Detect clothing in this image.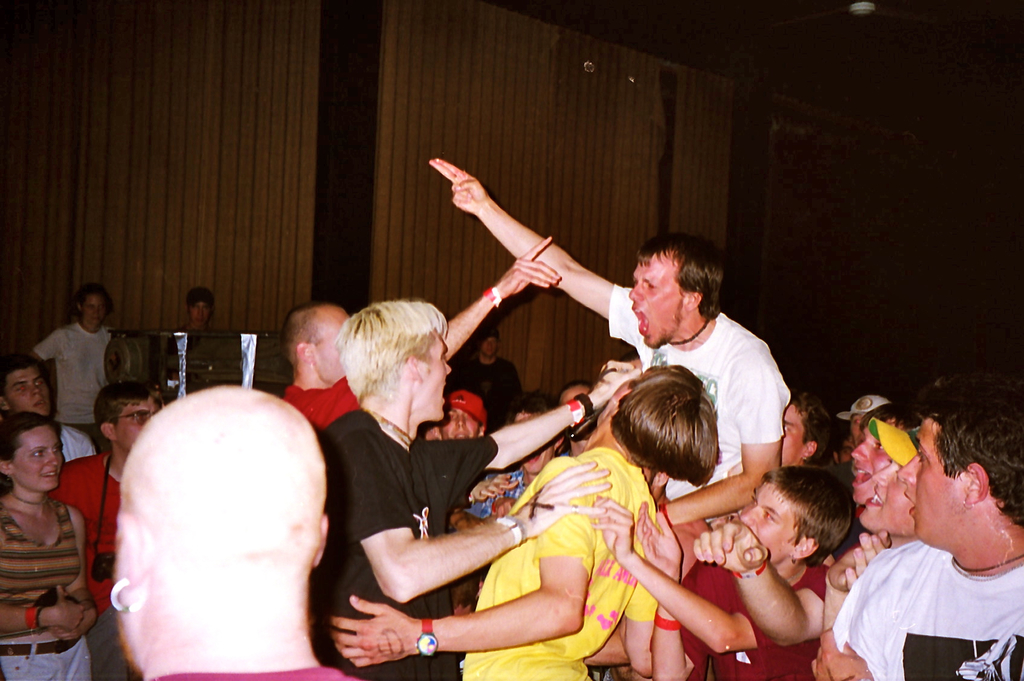
Detection: (65,417,95,460).
